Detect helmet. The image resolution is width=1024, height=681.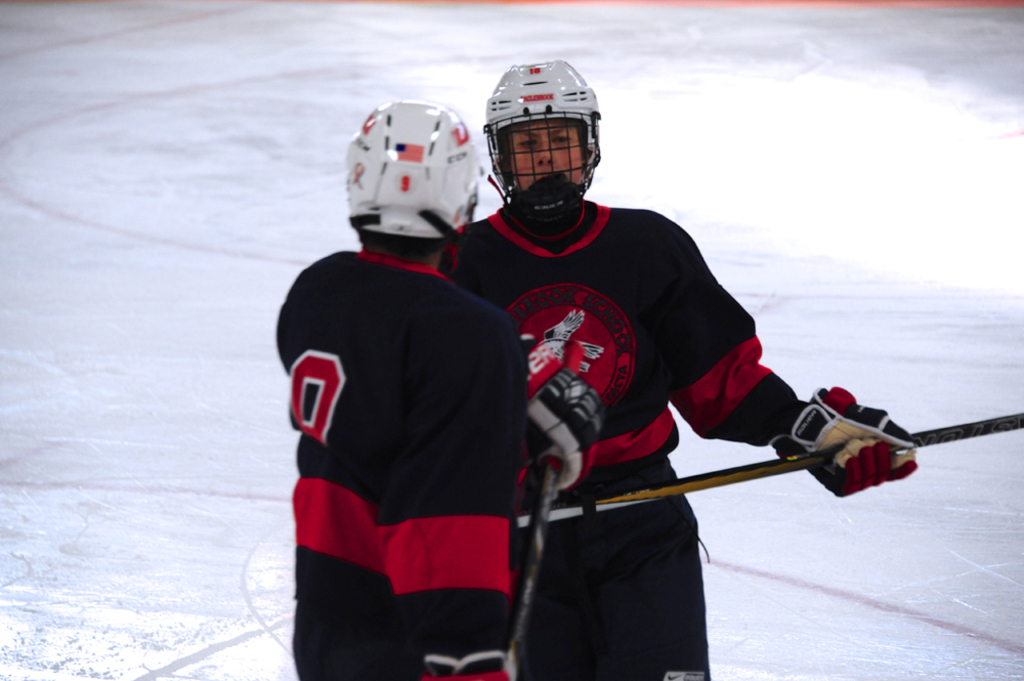
select_region(343, 92, 475, 252).
